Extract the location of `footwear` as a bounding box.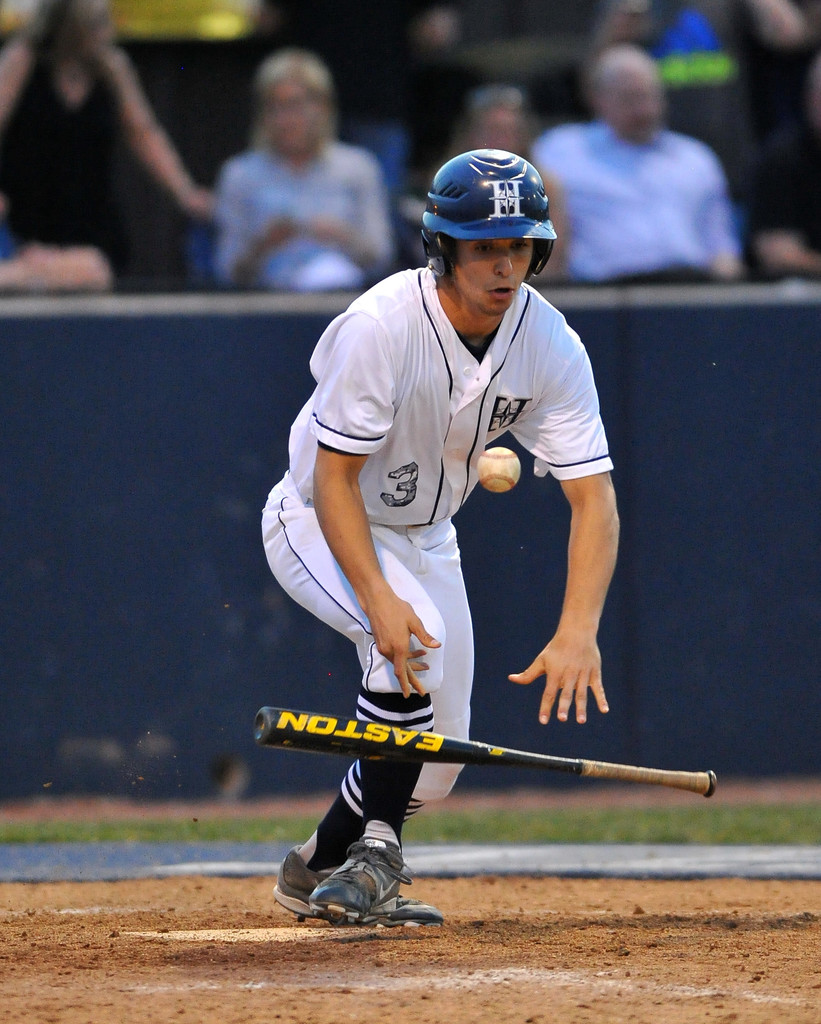
268:844:440:928.
